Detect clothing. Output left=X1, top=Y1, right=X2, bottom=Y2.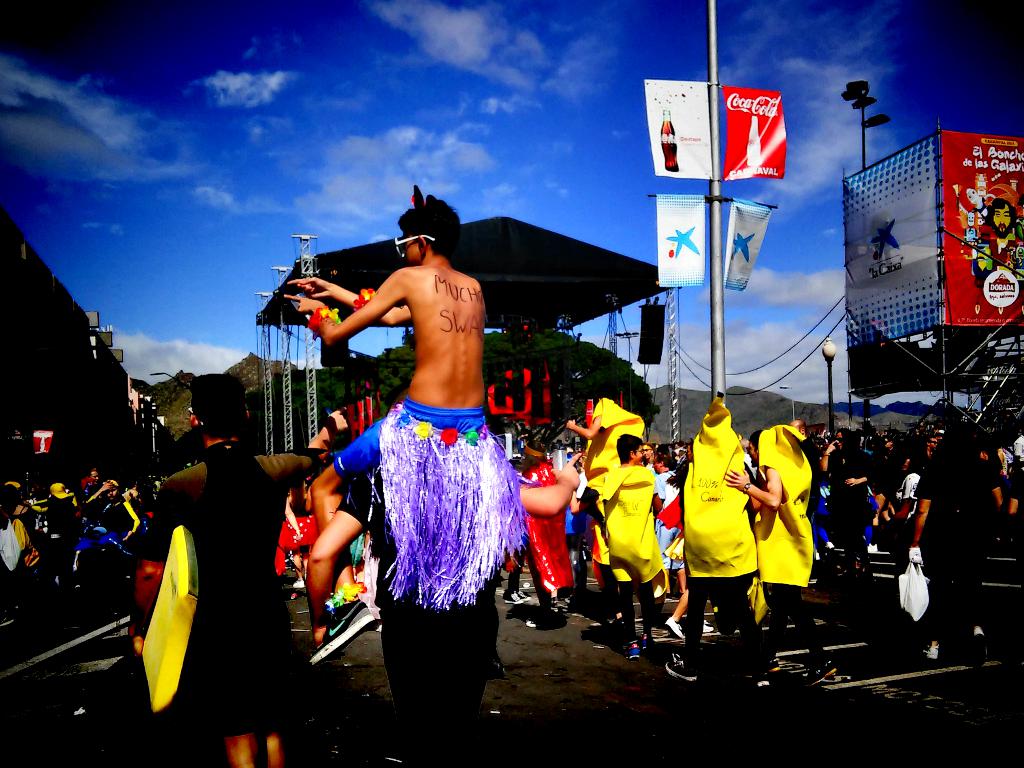
left=0, top=518, right=19, bottom=567.
